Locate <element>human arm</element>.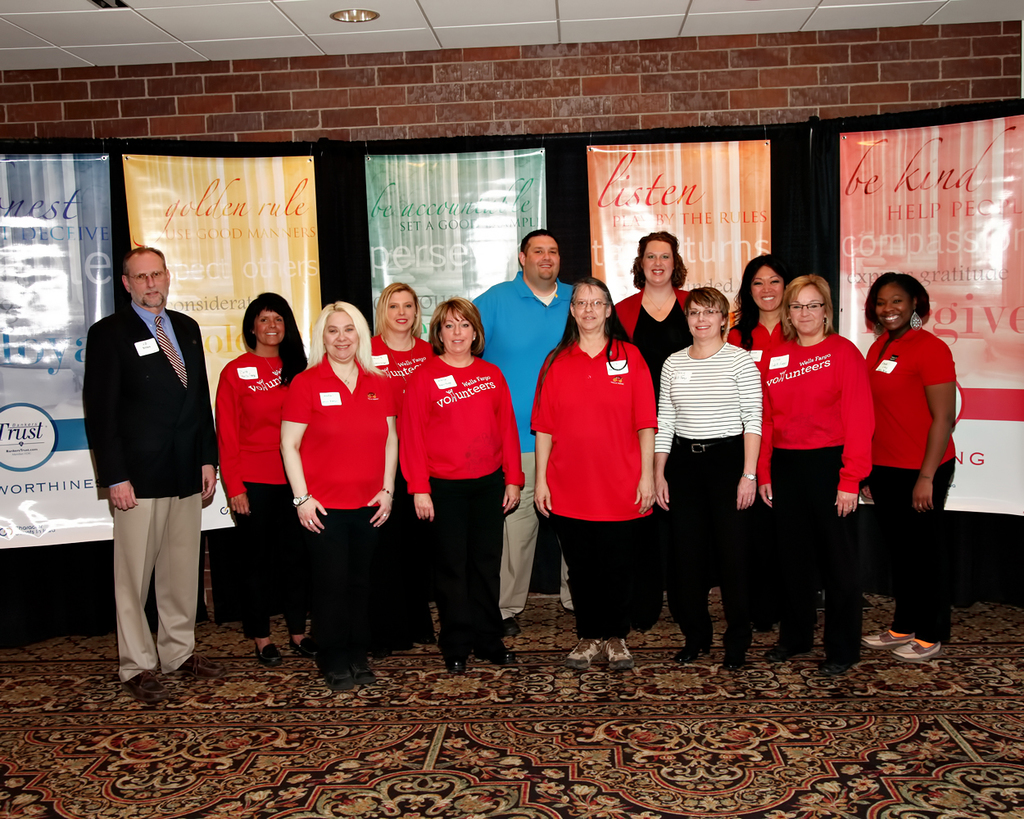
Bounding box: 280,381,325,532.
